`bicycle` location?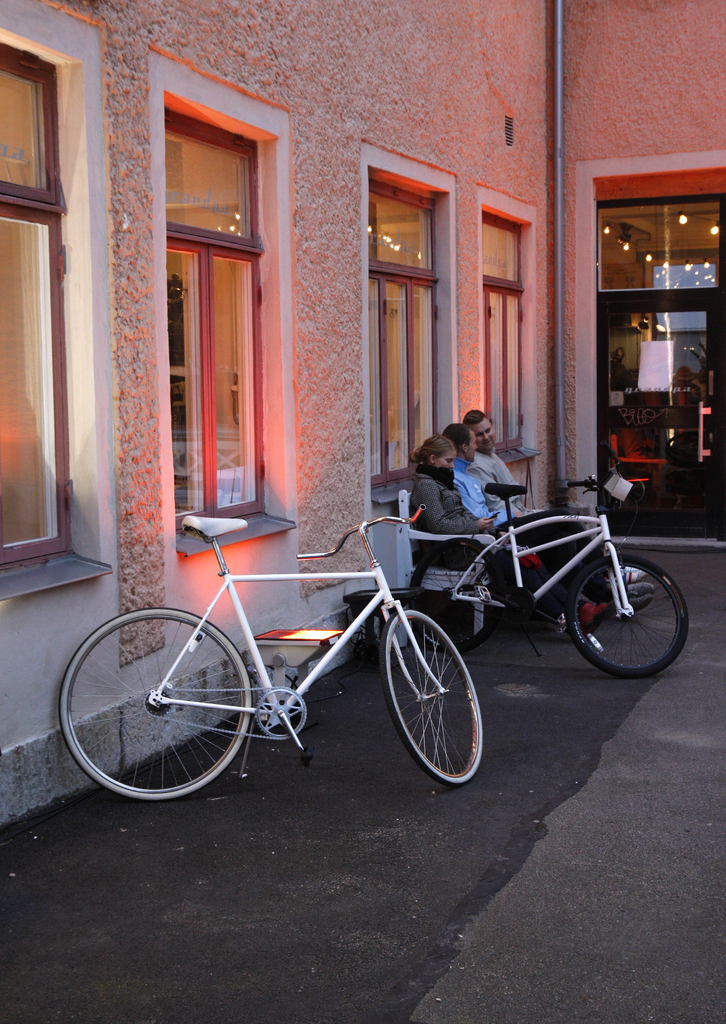
[x1=54, y1=490, x2=484, y2=810]
